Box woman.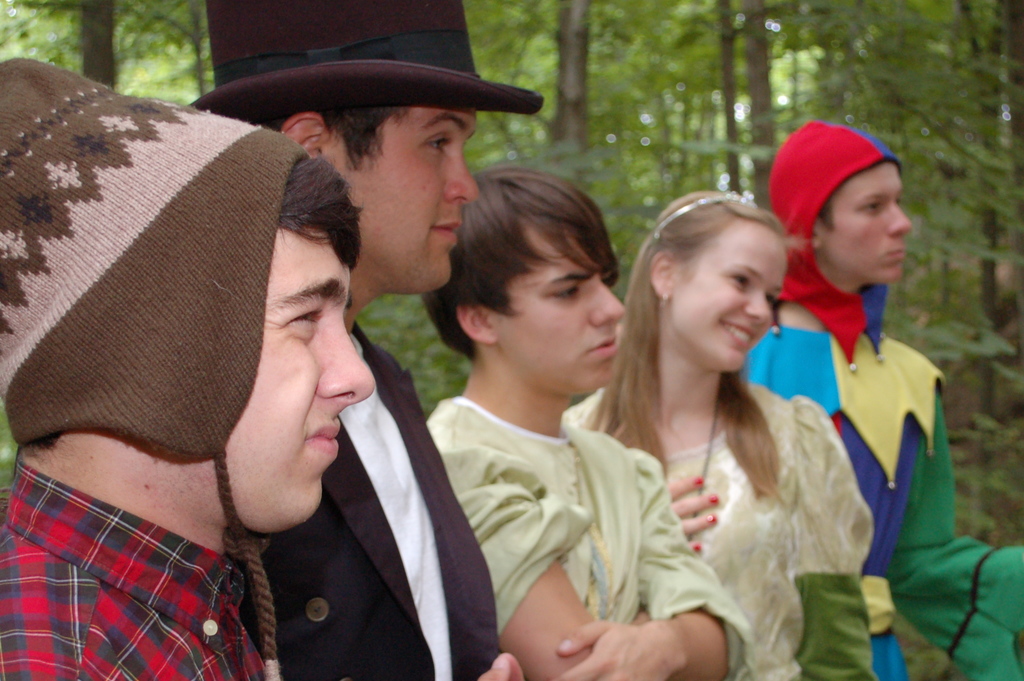
[left=579, top=149, right=873, bottom=680].
